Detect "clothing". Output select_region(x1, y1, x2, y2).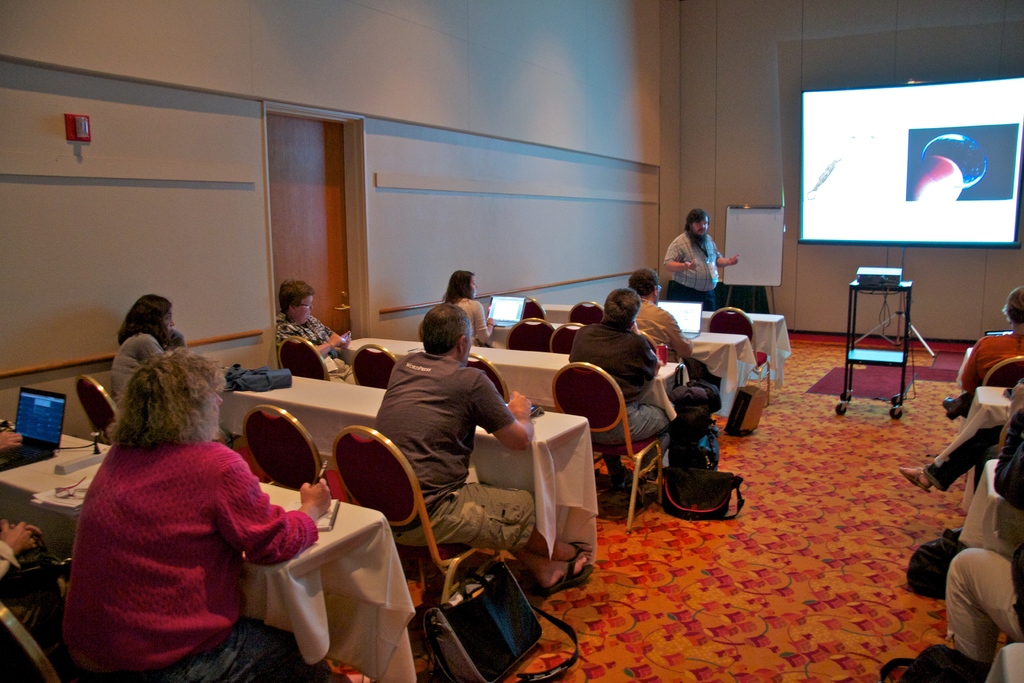
select_region(0, 540, 14, 595).
